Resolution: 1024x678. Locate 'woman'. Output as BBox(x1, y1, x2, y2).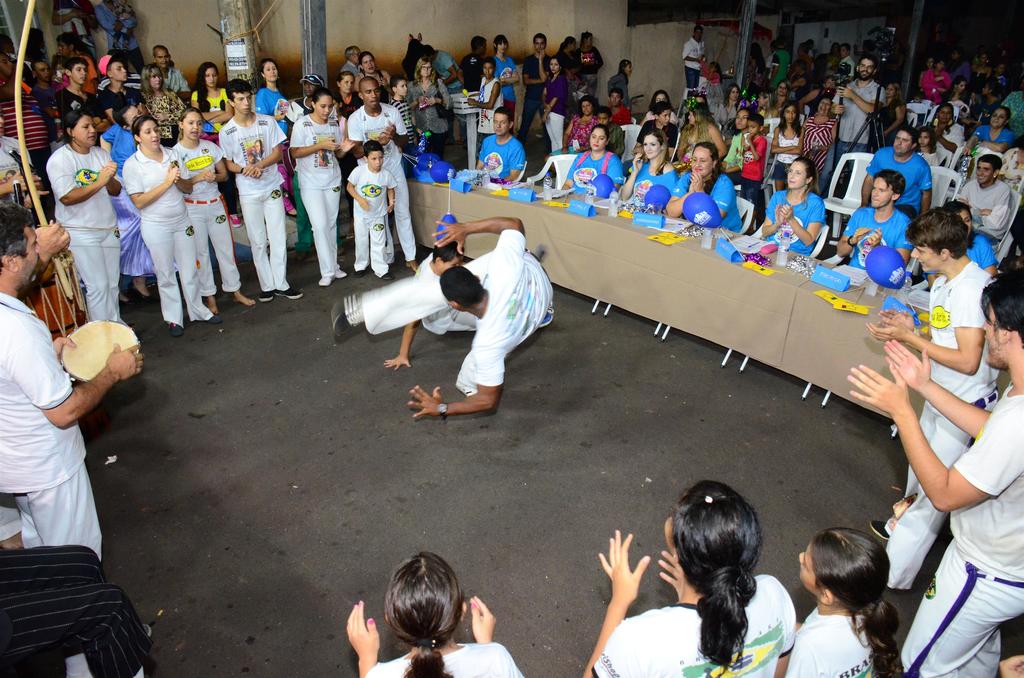
BBox(963, 110, 1009, 154).
